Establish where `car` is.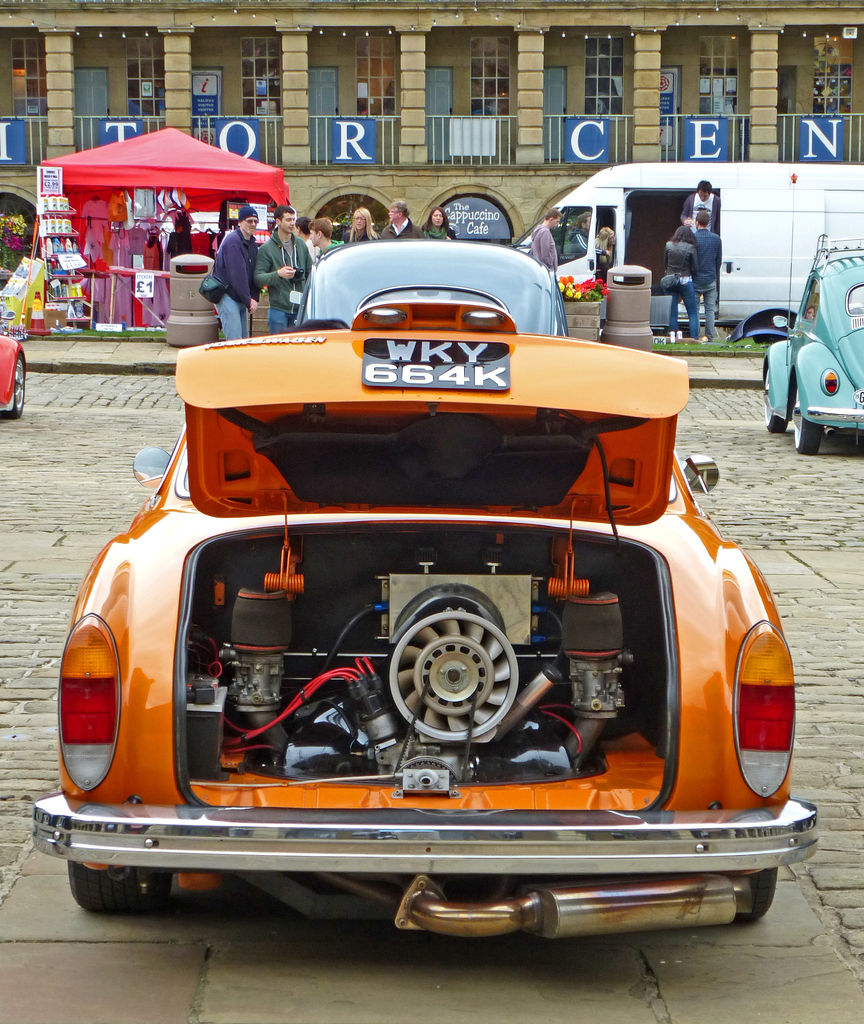
Established at 763,241,863,456.
